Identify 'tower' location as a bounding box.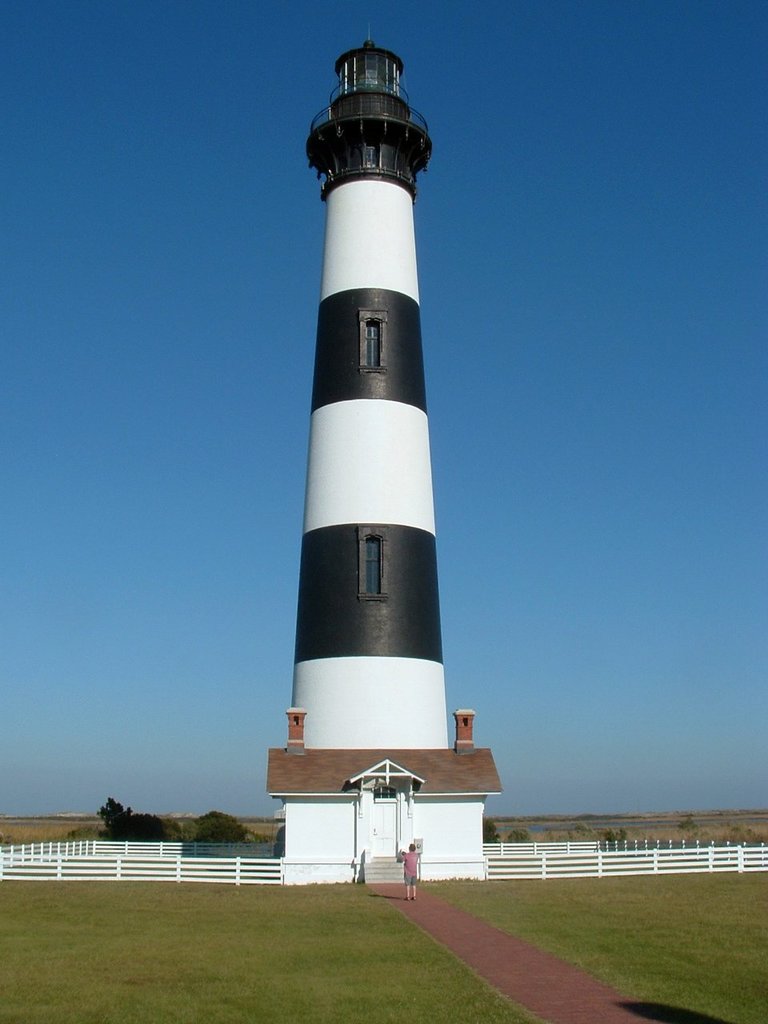
(x1=287, y1=51, x2=451, y2=805).
